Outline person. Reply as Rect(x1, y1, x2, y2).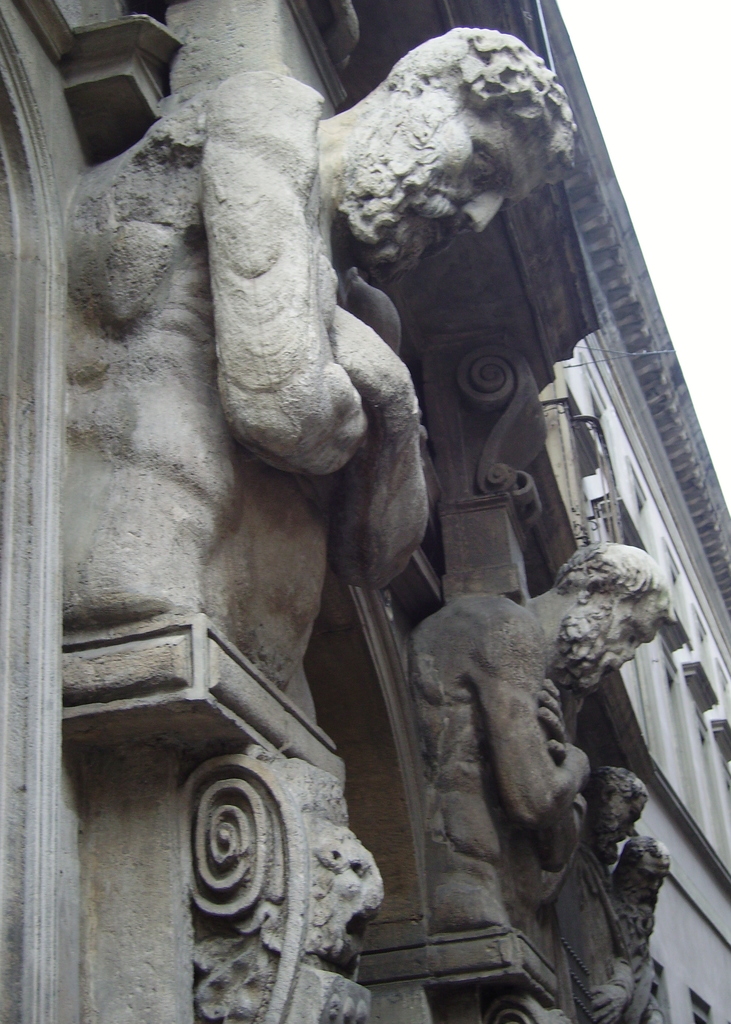
Rect(618, 836, 669, 994).
